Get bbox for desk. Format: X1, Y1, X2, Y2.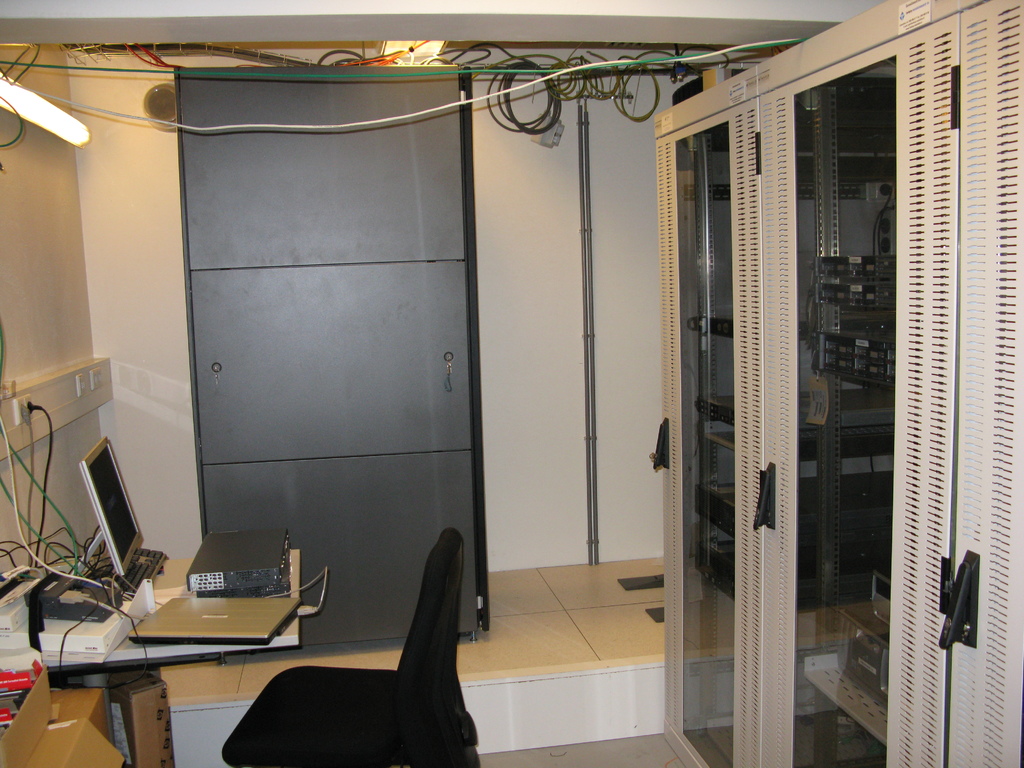
31, 554, 344, 709.
